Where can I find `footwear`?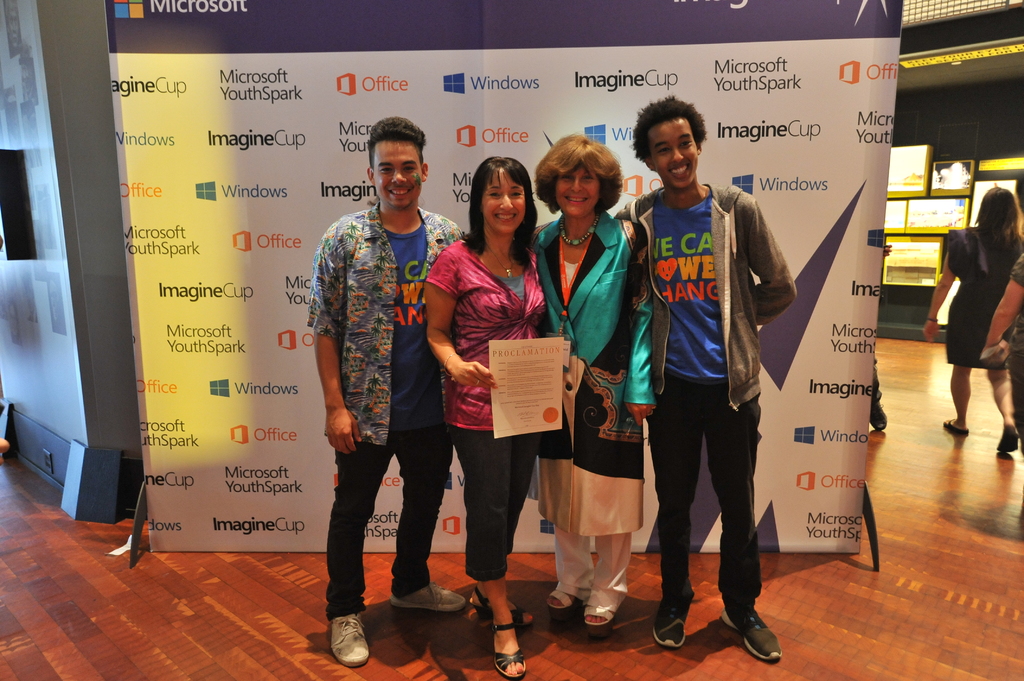
You can find it at box=[548, 587, 588, 611].
